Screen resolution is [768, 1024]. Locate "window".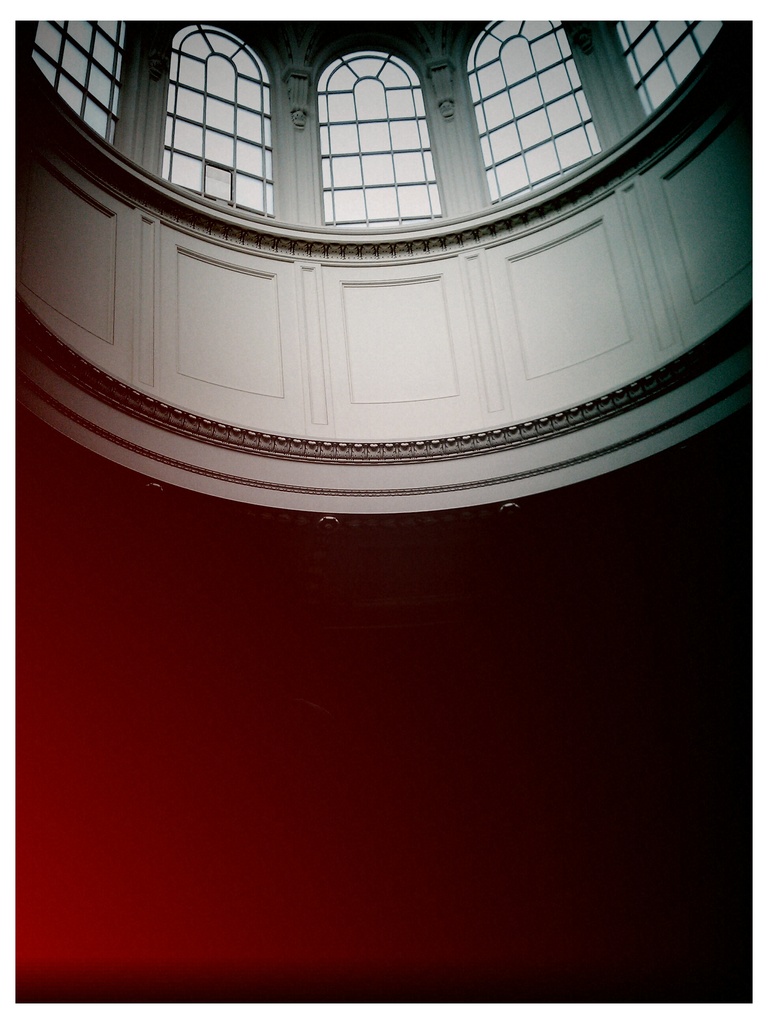
[left=612, top=17, right=733, bottom=115].
